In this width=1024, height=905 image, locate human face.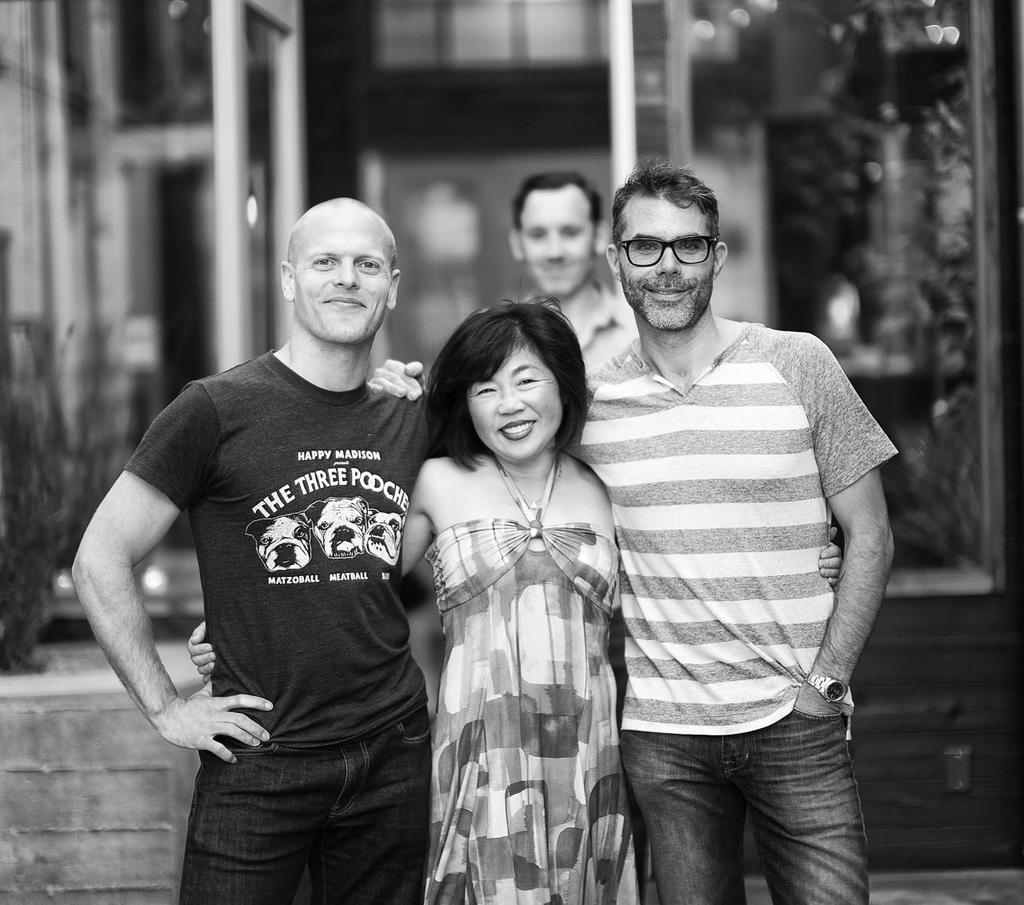
Bounding box: bbox=(470, 346, 566, 463).
